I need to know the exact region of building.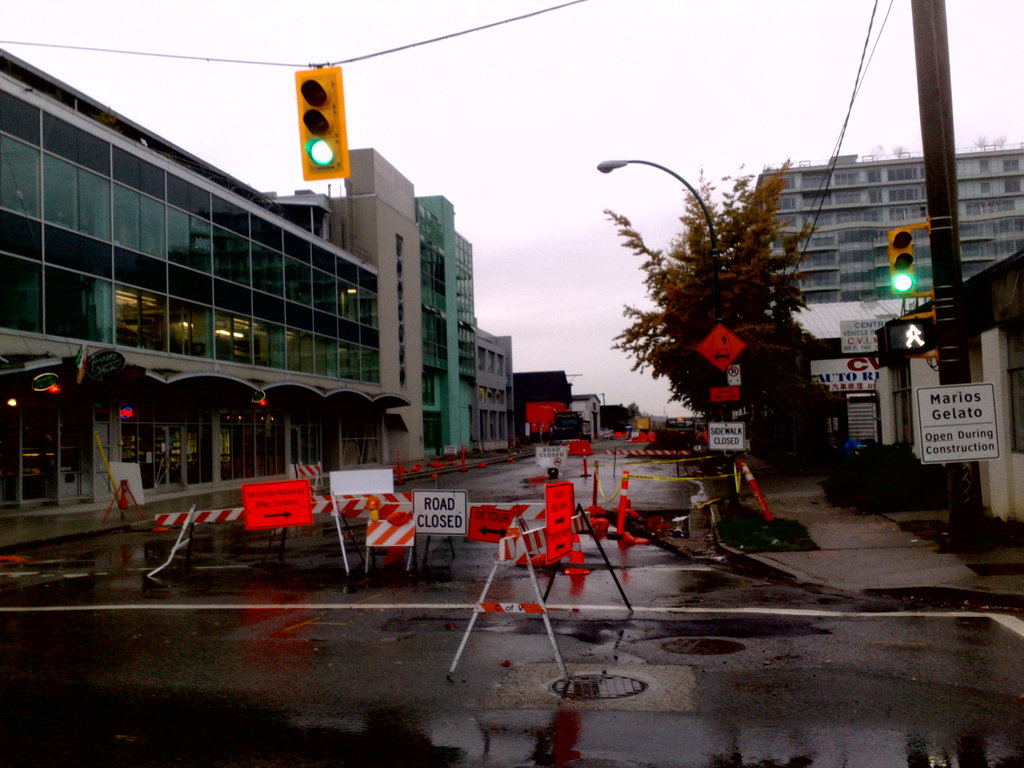
Region: (764,134,1023,306).
